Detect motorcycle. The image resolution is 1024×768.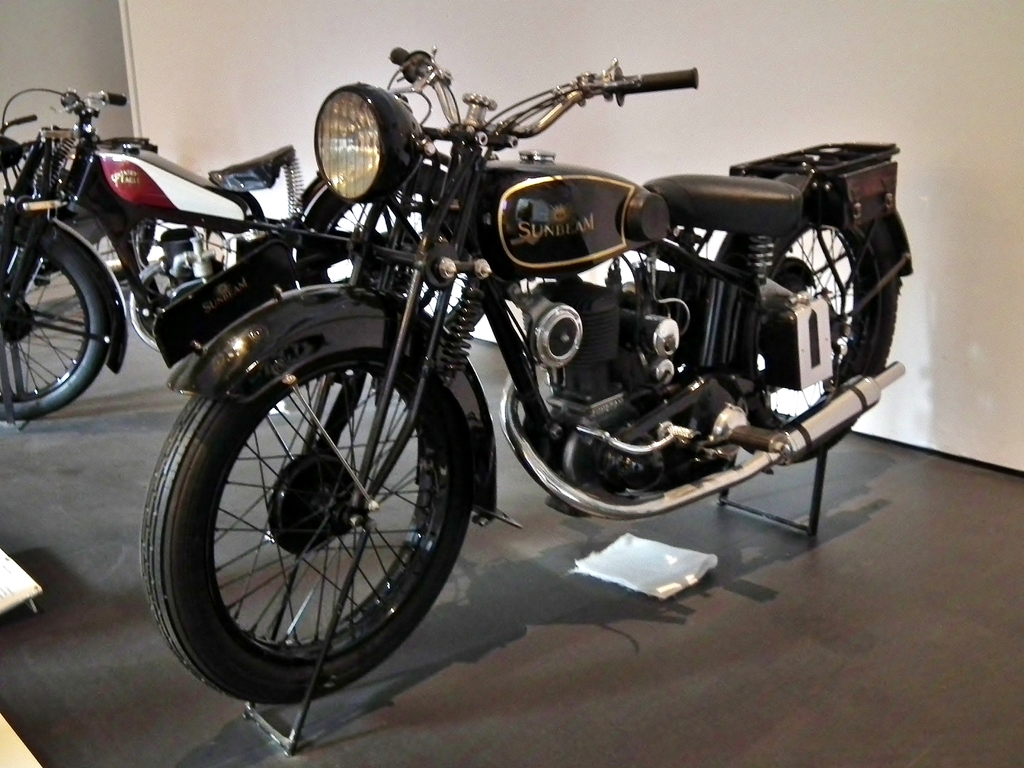
bbox=(0, 85, 309, 428).
